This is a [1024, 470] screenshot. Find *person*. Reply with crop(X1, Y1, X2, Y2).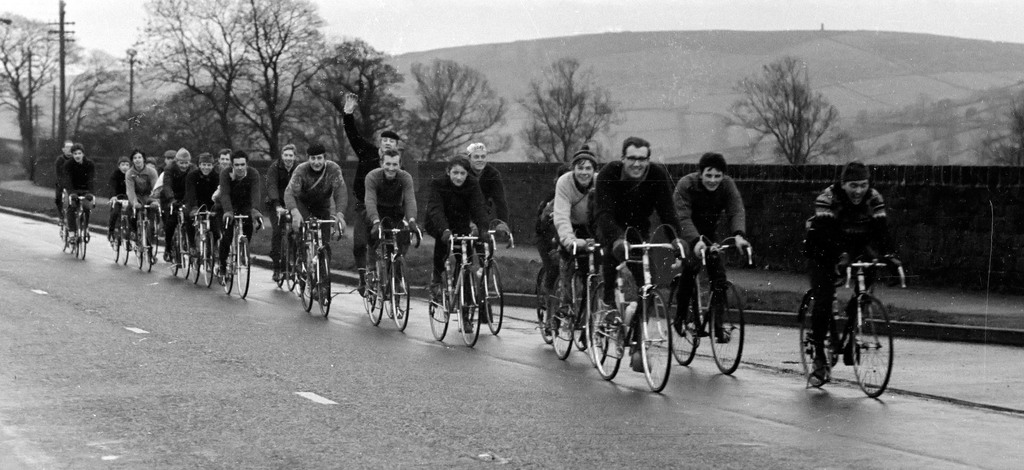
crop(122, 147, 168, 239).
